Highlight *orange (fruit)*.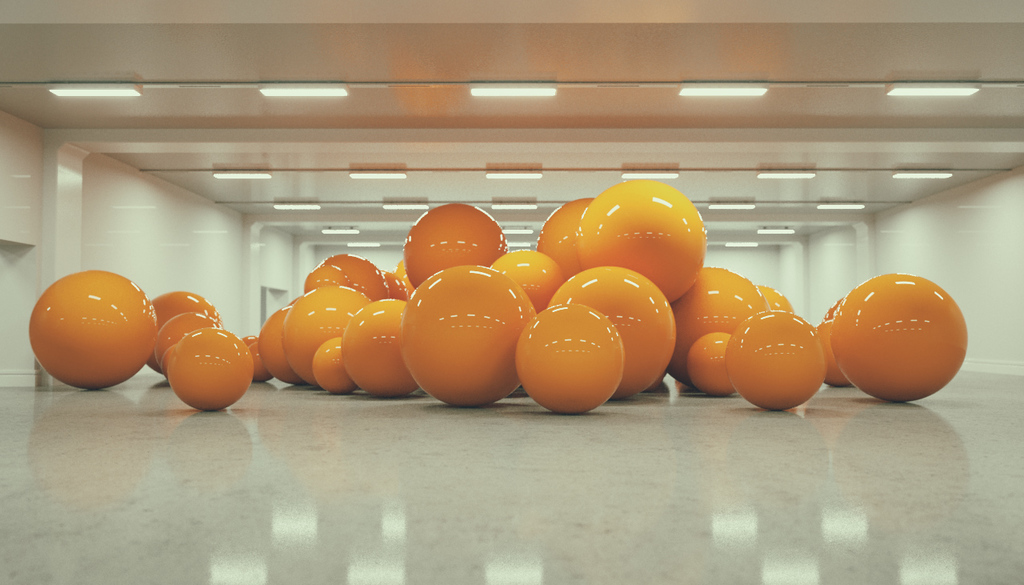
Highlighted region: 522 310 622 405.
